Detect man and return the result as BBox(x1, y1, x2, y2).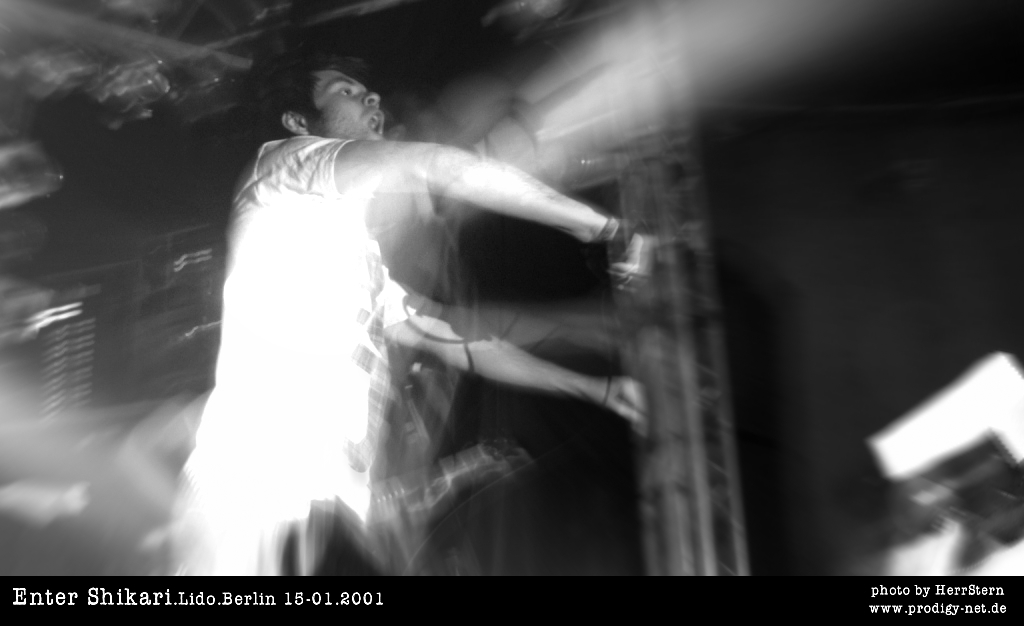
BBox(139, 54, 710, 569).
